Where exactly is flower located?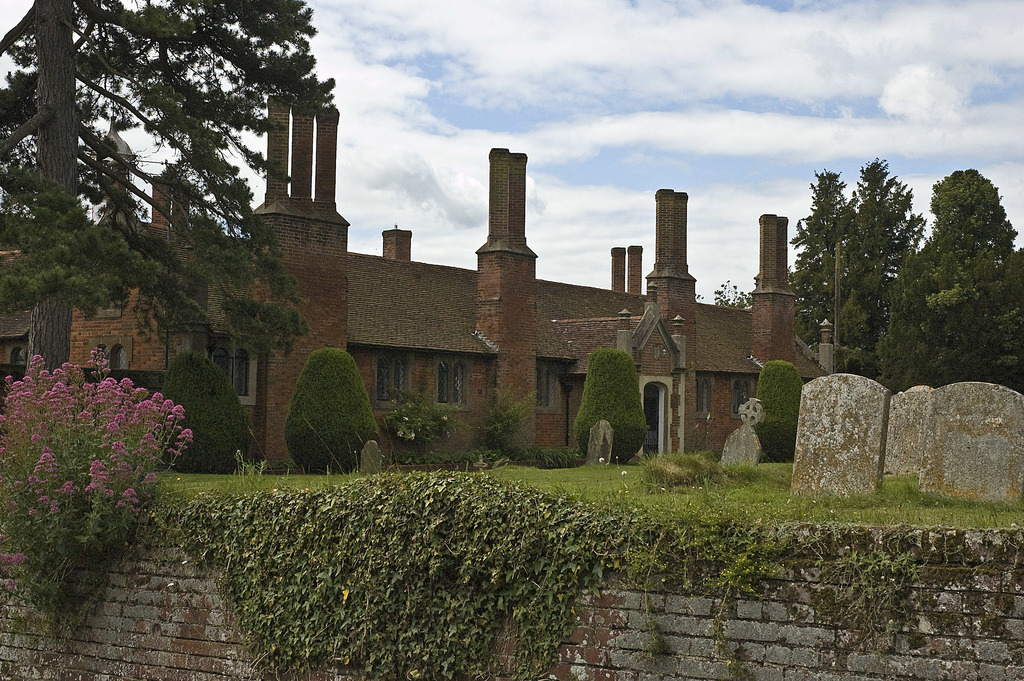
Its bounding box is x1=410 y1=432 x2=416 y2=441.
